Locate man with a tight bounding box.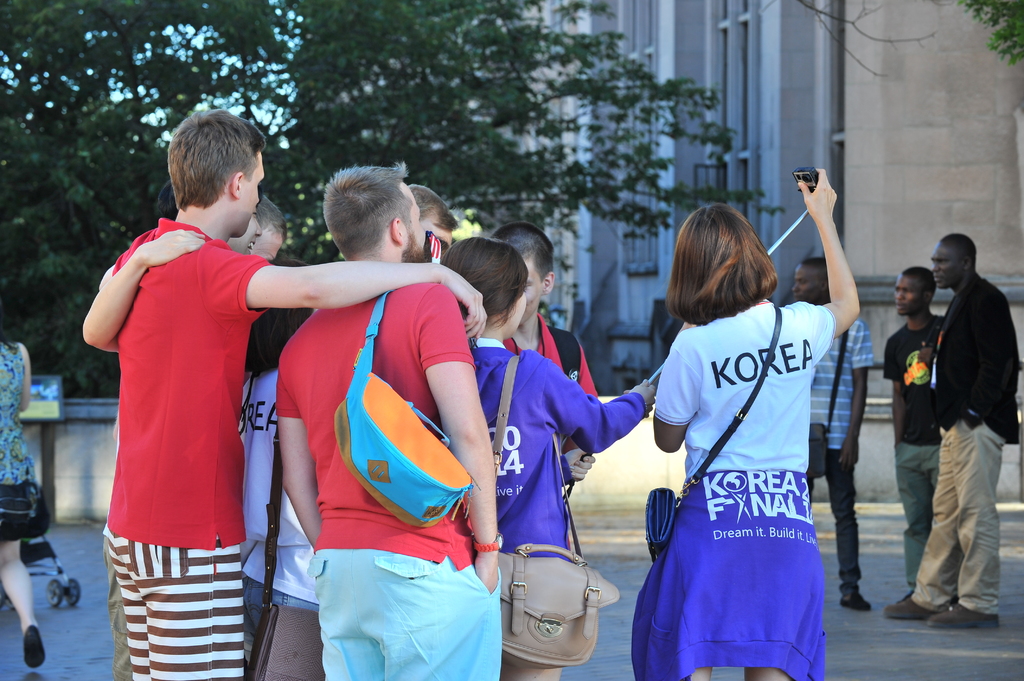
bbox(101, 109, 488, 680).
